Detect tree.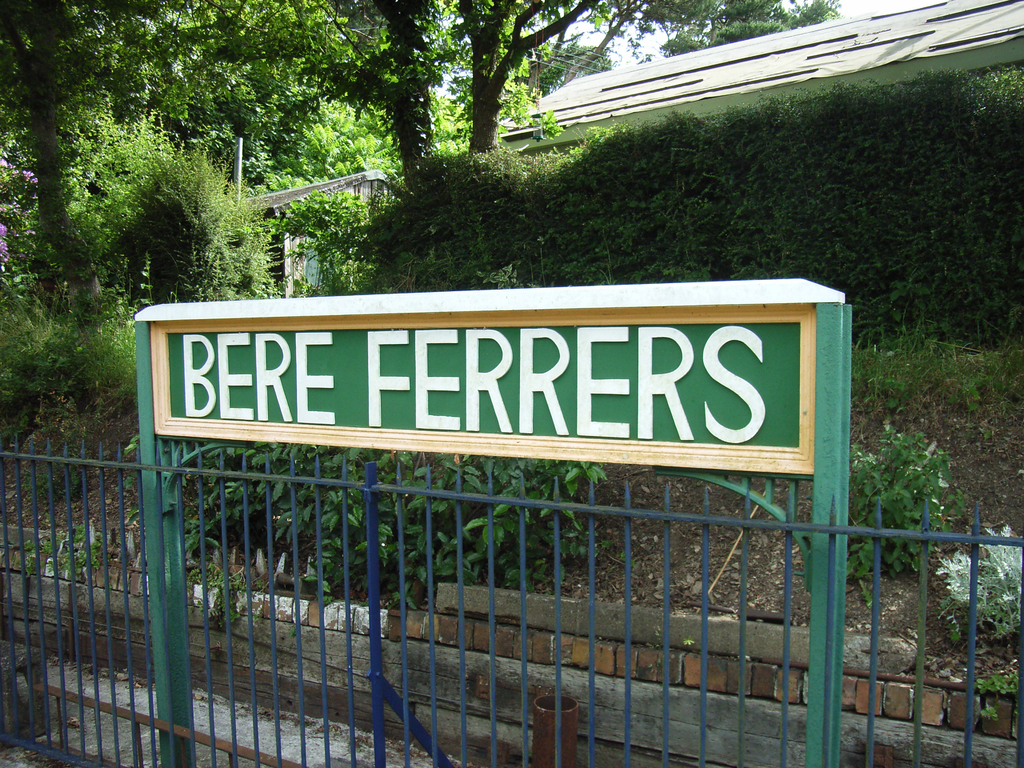
Detected at x1=536, y1=40, x2=615, y2=93.
